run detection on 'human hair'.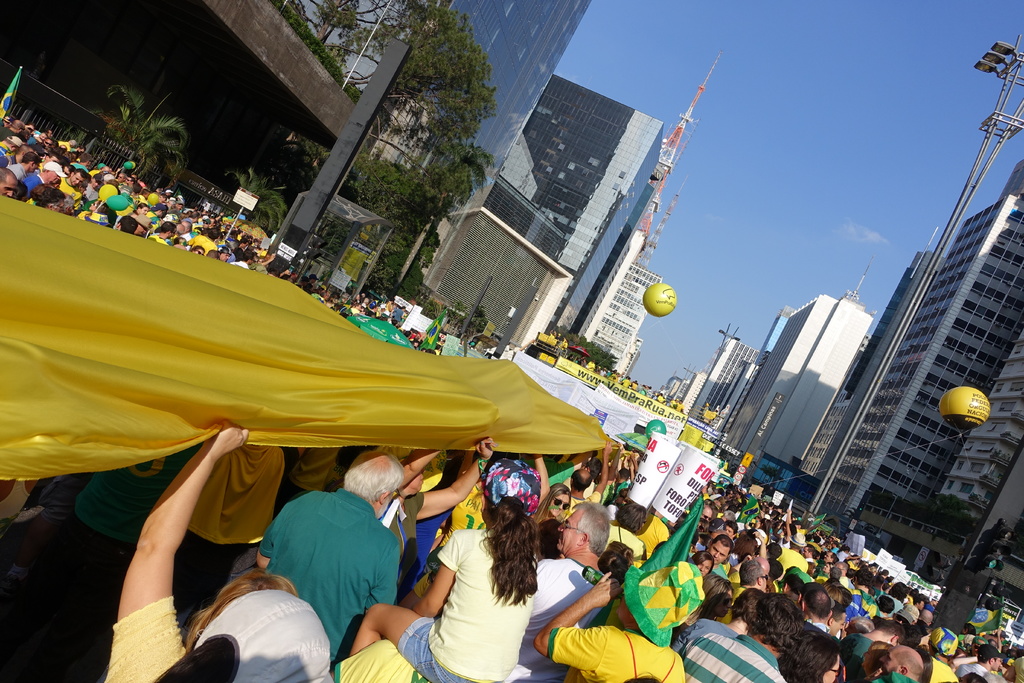
Result: 480/493/540/604.
